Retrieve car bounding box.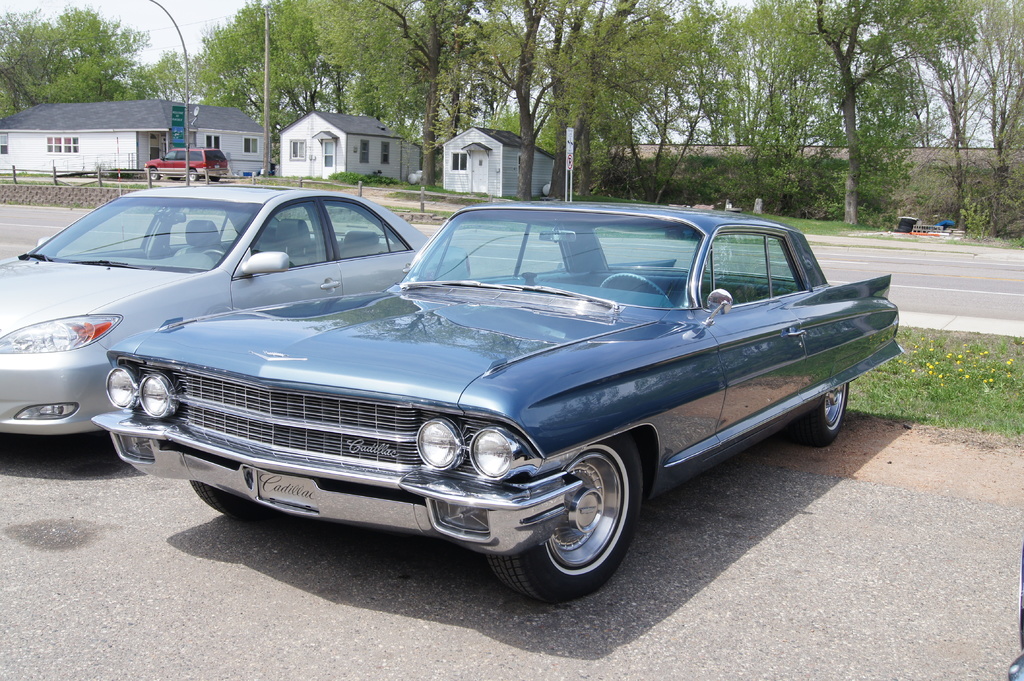
Bounding box: l=86, t=198, r=902, b=613.
